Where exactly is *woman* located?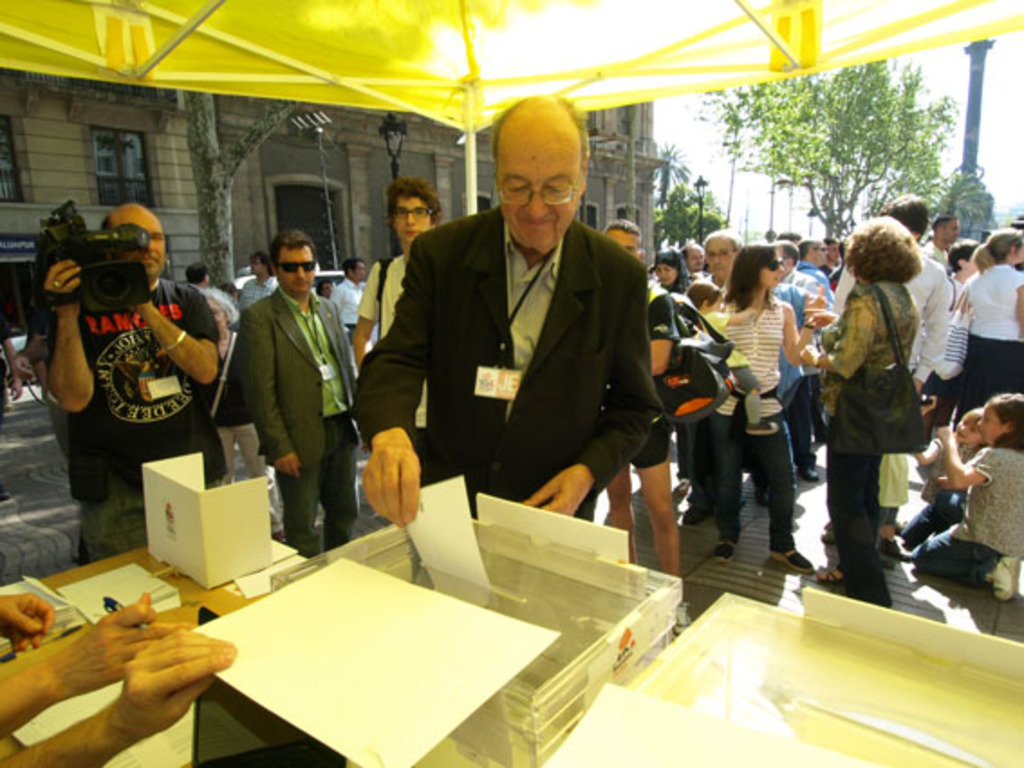
Its bounding box is bbox(690, 229, 811, 567).
